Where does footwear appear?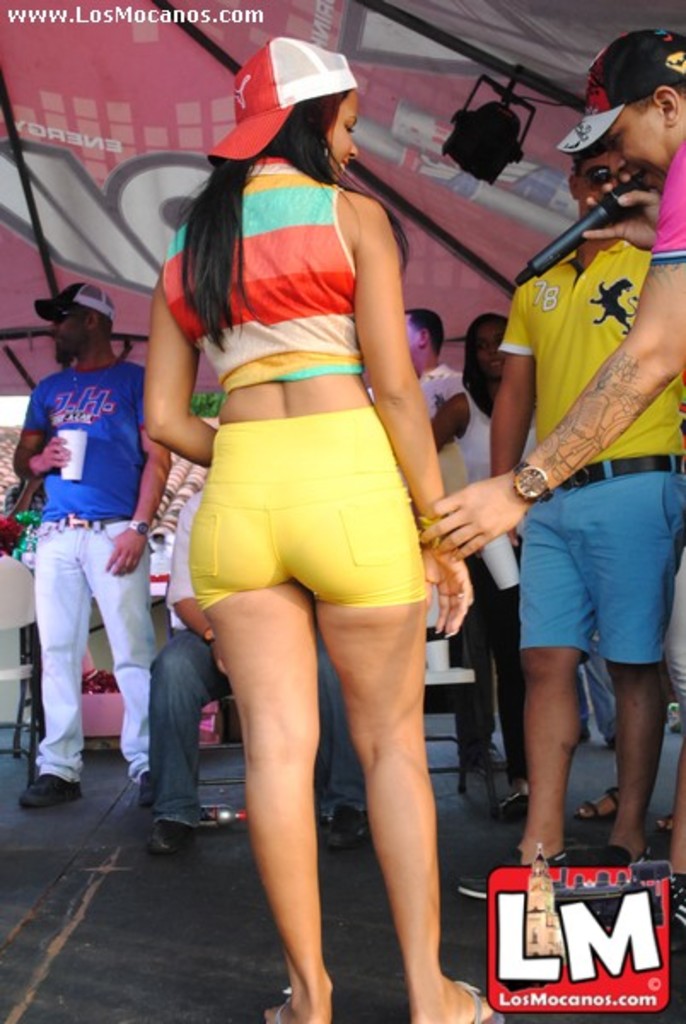
Appears at pyautogui.locateOnScreen(486, 778, 522, 817).
